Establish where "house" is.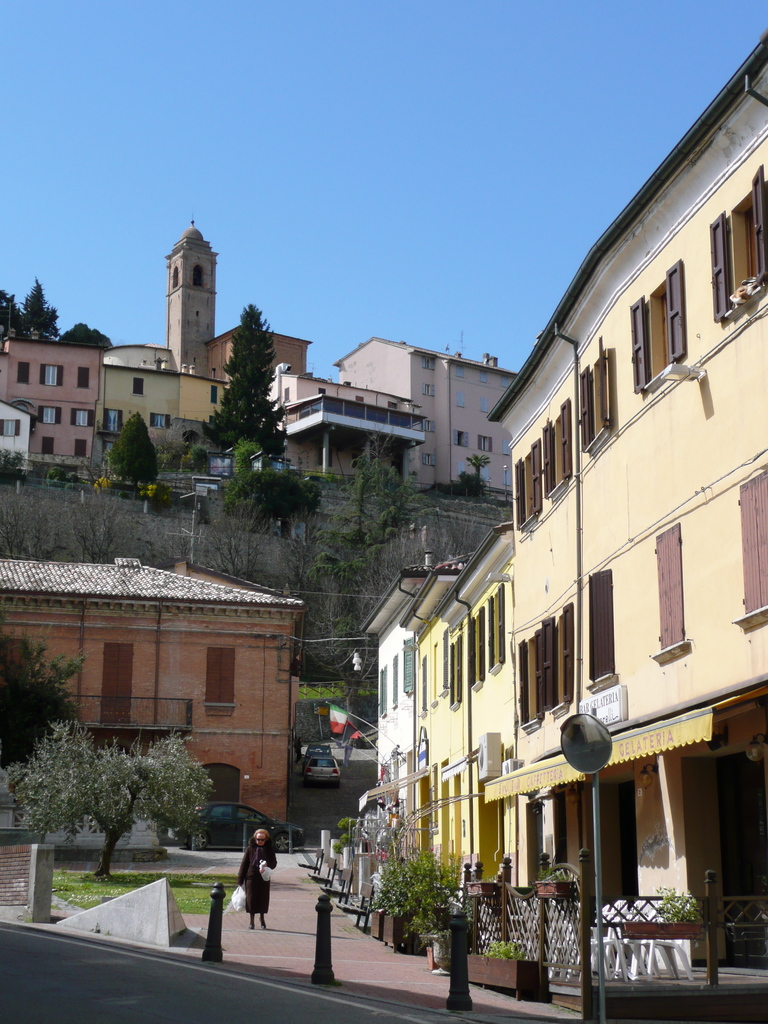
Established at left=513, top=28, right=767, bottom=993.
